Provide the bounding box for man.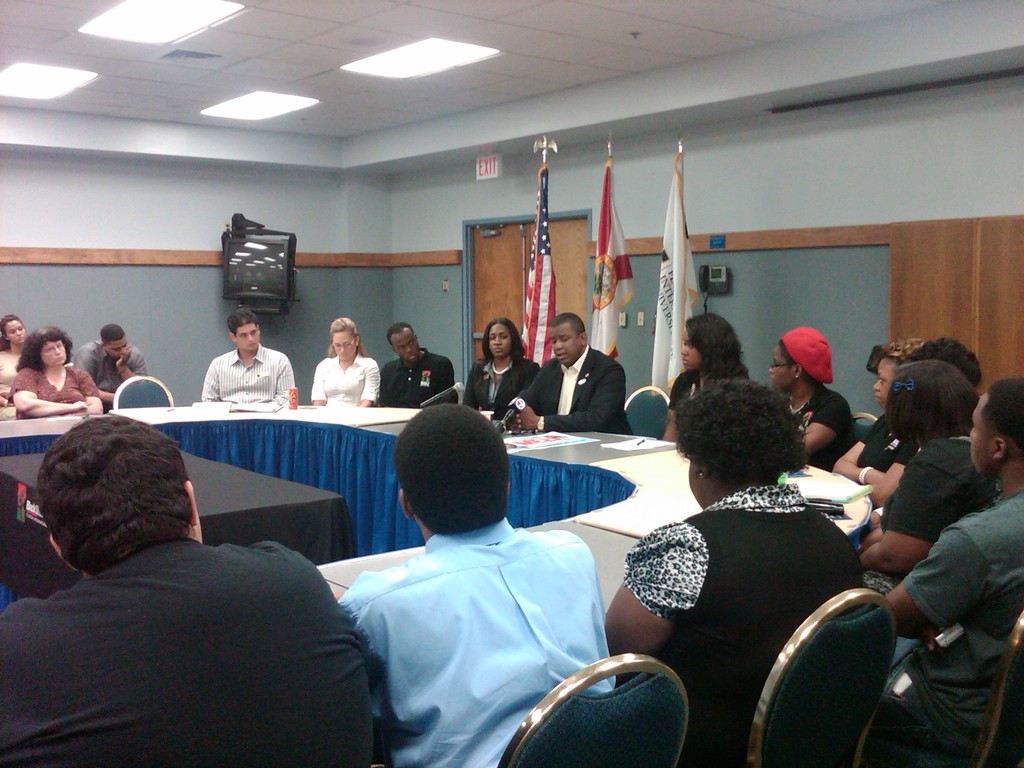
x1=505 y1=305 x2=637 y2=431.
